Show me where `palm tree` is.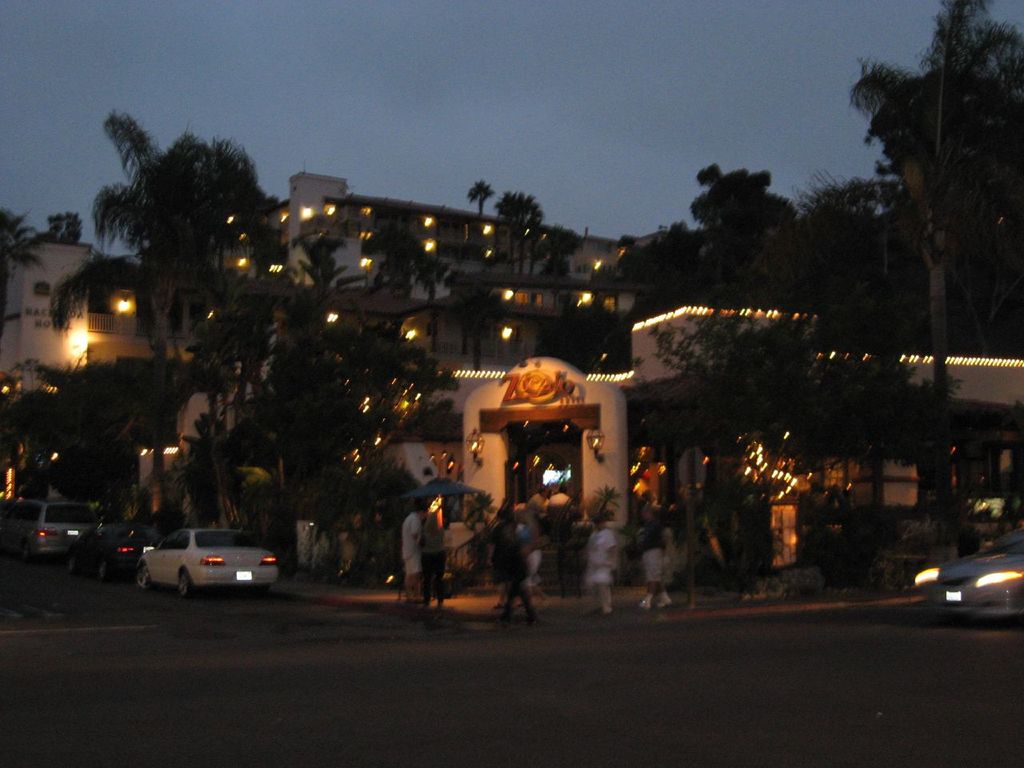
`palm tree` is at 284, 318, 384, 426.
